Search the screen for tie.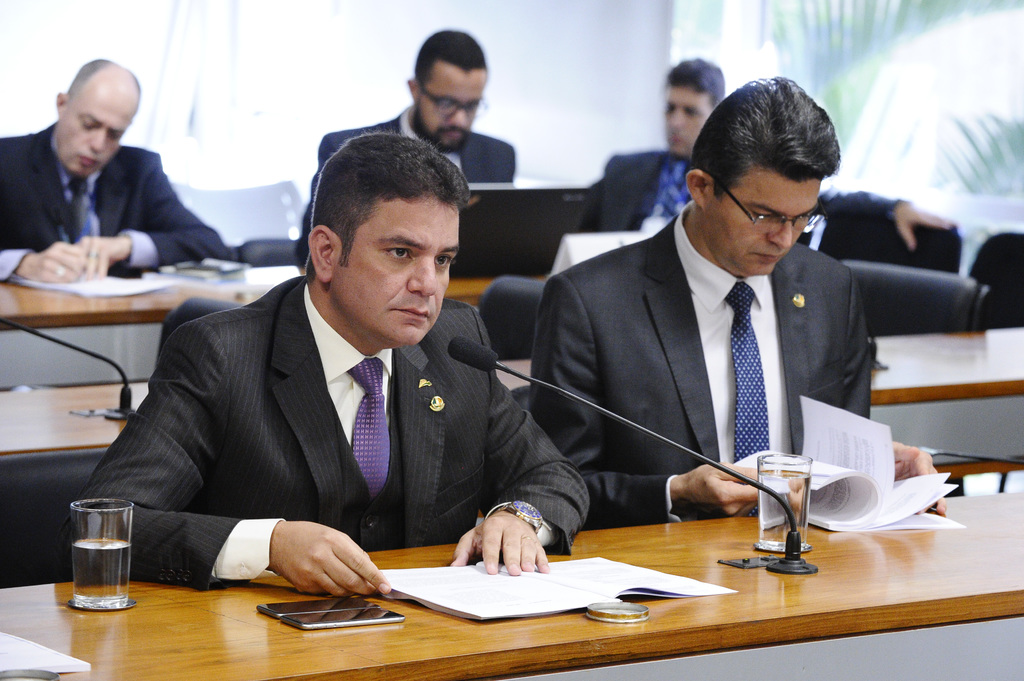
Found at (x1=344, y1=358, x2=392, y2=508).
